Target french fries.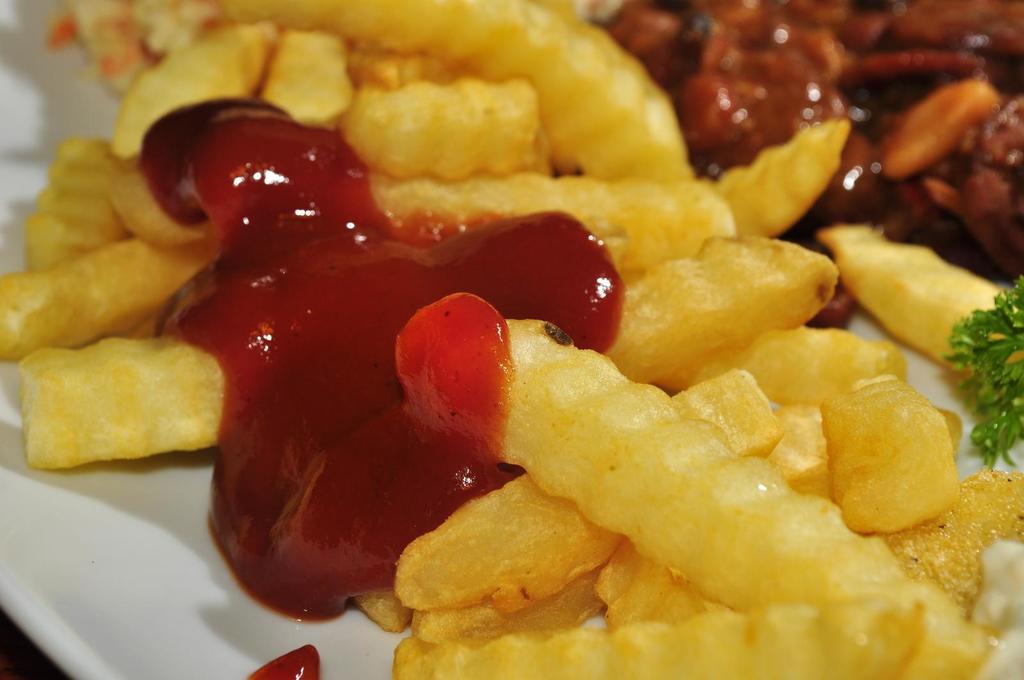
Target region: region(21, 235, 840, 475).
